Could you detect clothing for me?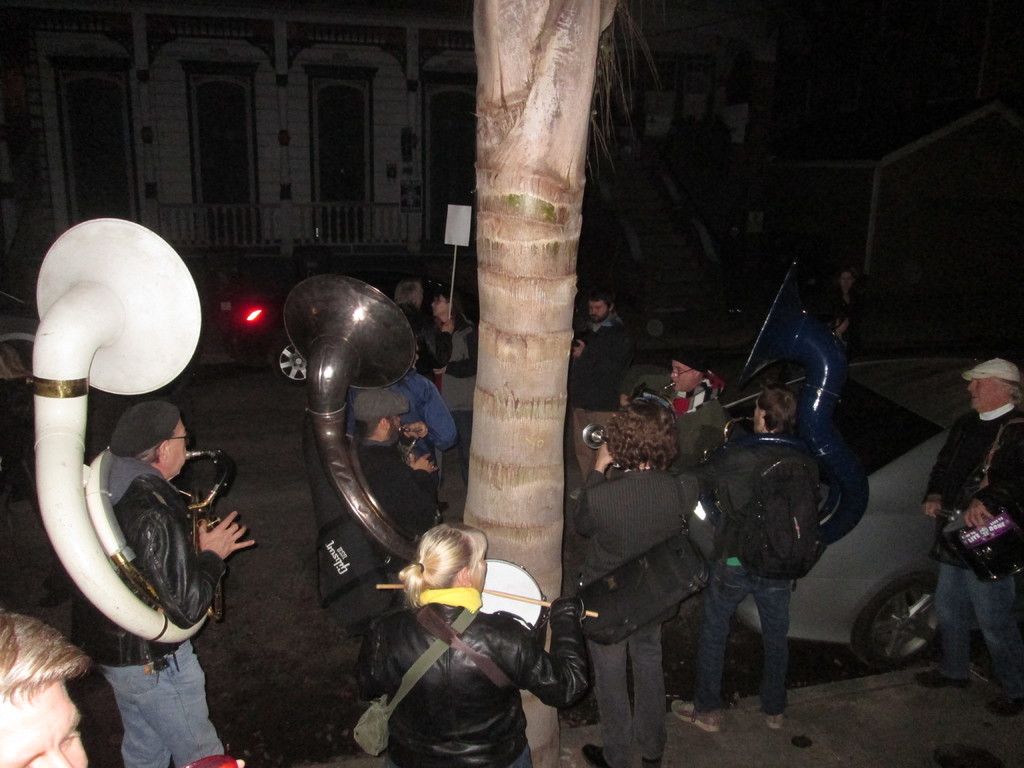
Detection result: {"left": 583, "top": 471, "right": 675, "bottom": 767}.
